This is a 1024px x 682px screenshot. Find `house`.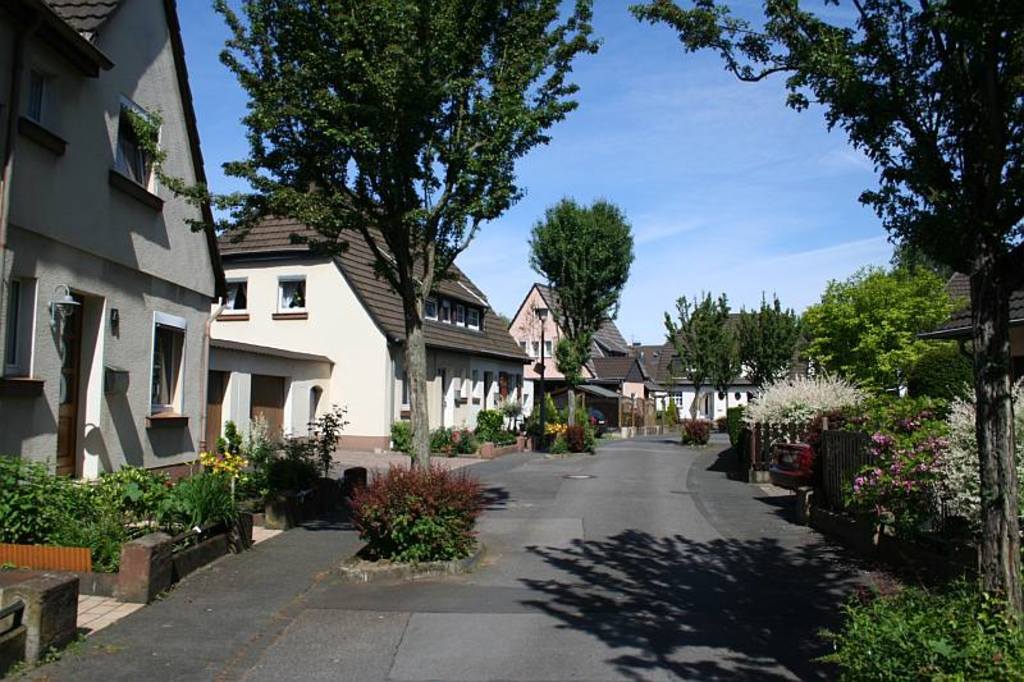
Bounding box: detection(511, 288, 668, 439).
